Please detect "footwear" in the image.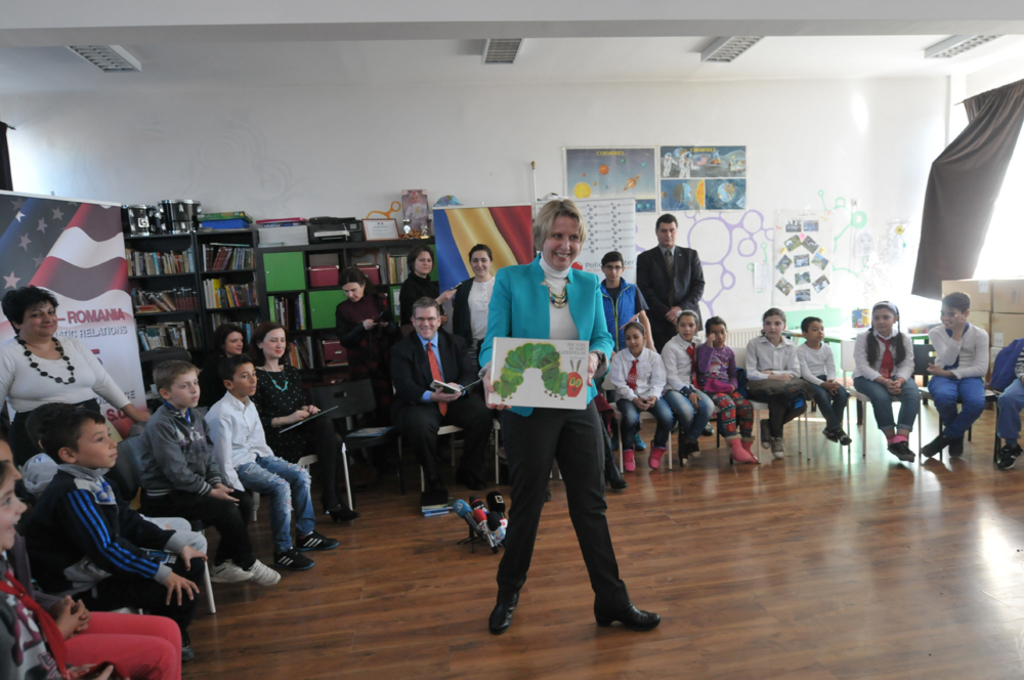
(487,592,520,638).
